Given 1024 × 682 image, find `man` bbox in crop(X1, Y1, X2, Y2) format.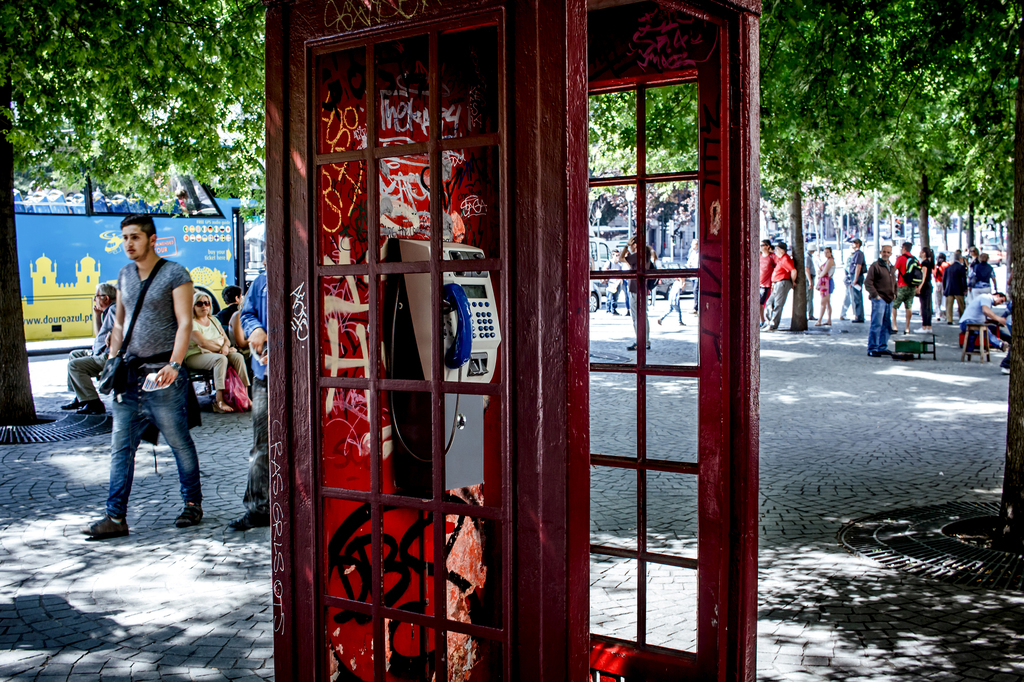
crop(941, 254, 971, 325).
